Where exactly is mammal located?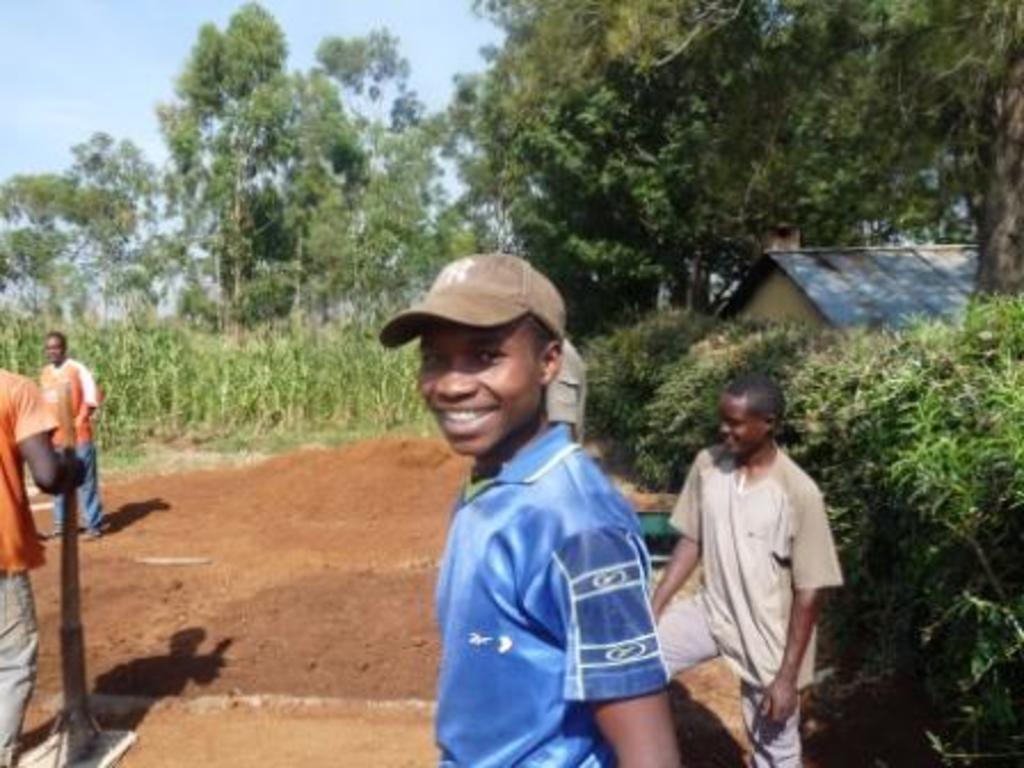
Its bounding box is left=551, top=336, right=590, bottom=448.
